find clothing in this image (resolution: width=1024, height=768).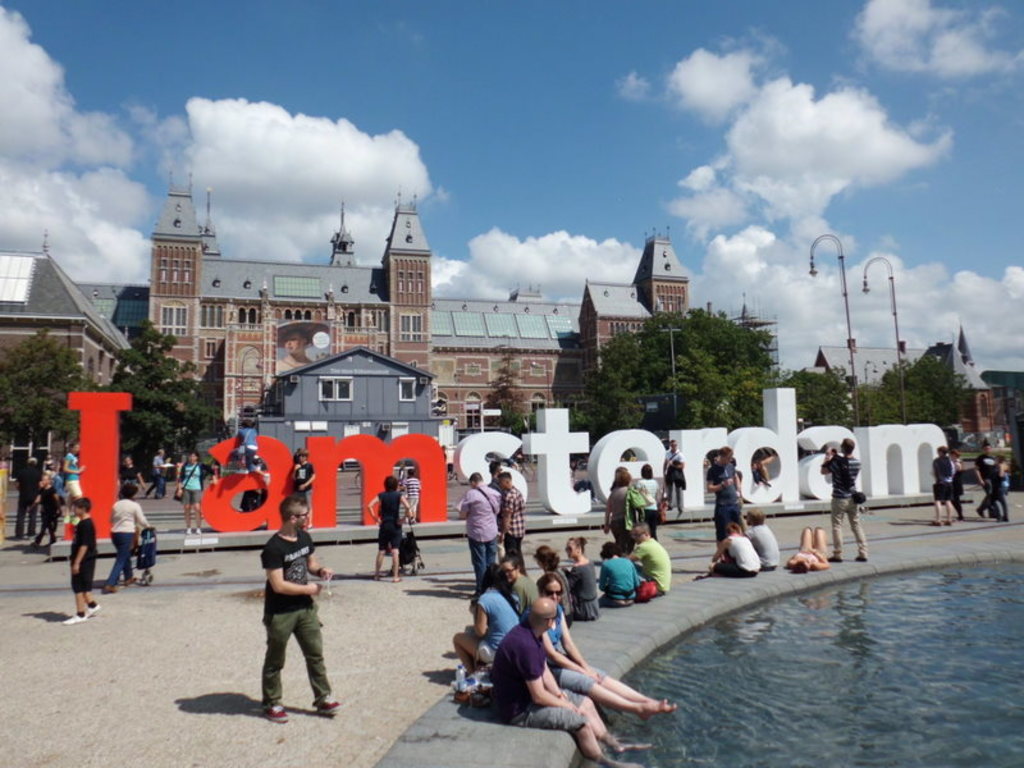
(105, 495, 157, 585).
